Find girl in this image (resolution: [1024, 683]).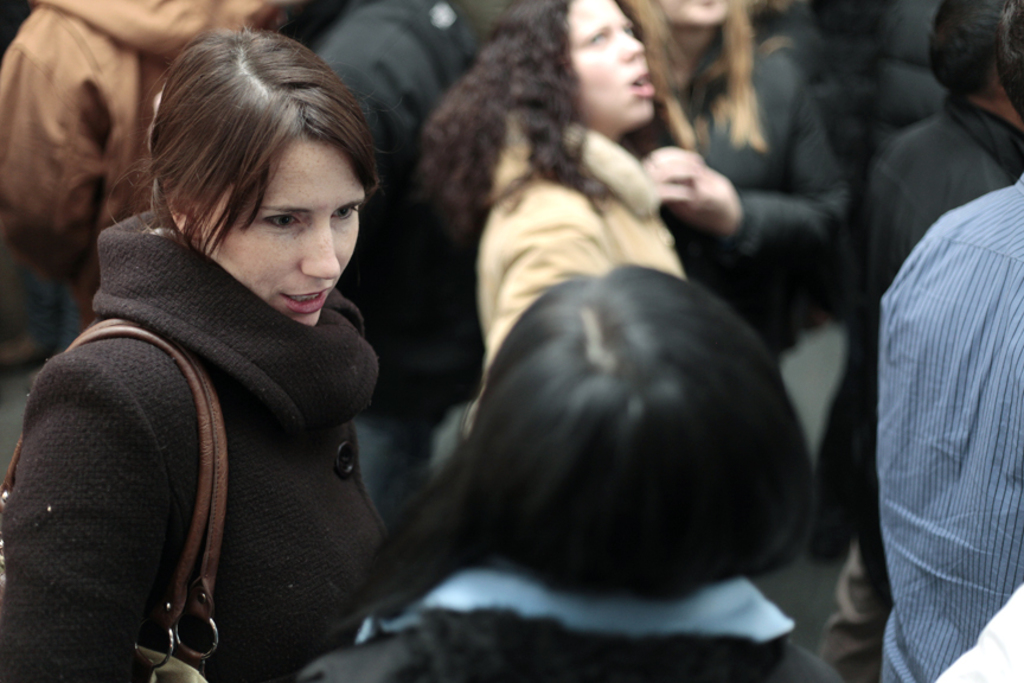
Rect(0, 21, 392, 682).
